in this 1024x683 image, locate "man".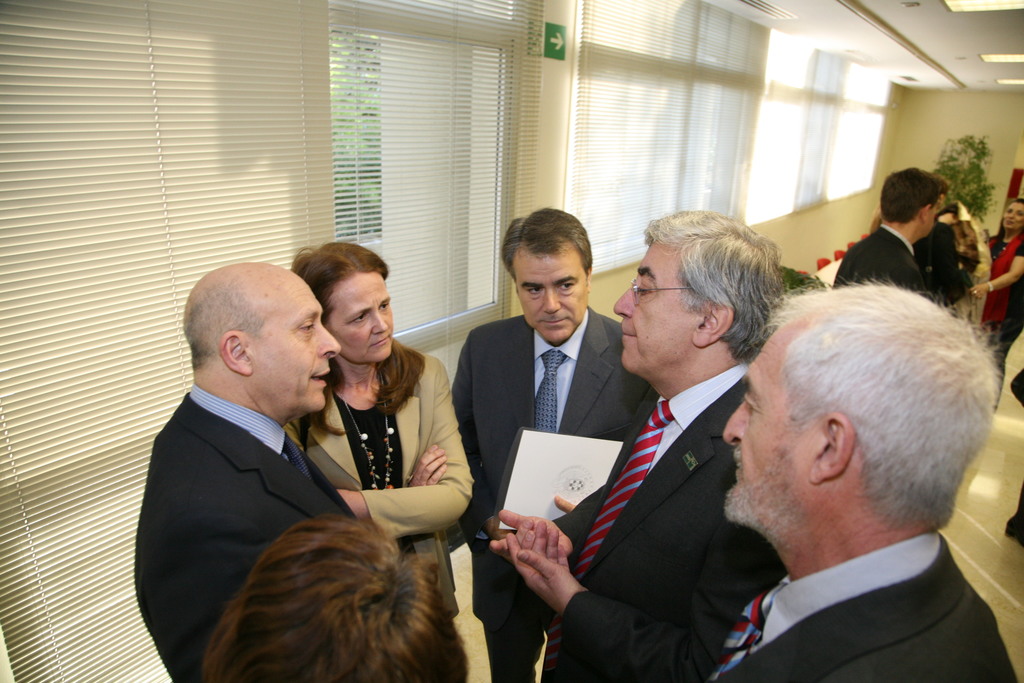
Bounding box: crop(489, 208, 787, 682).
